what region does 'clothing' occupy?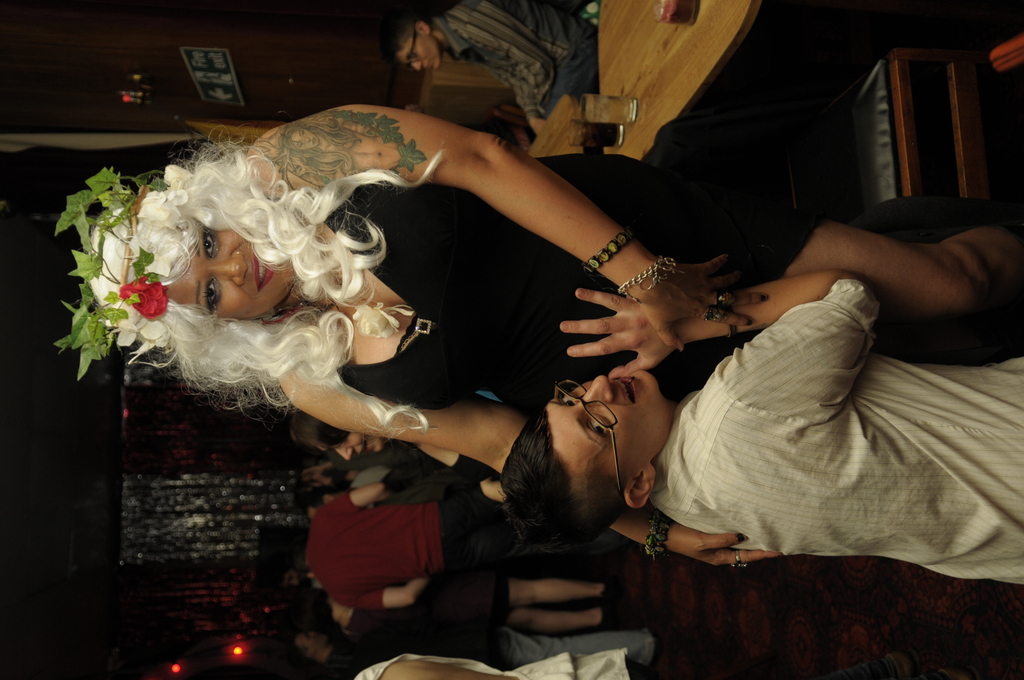
{"left": 643, "top": 275, "right": 1023, "bottom": 584}.
